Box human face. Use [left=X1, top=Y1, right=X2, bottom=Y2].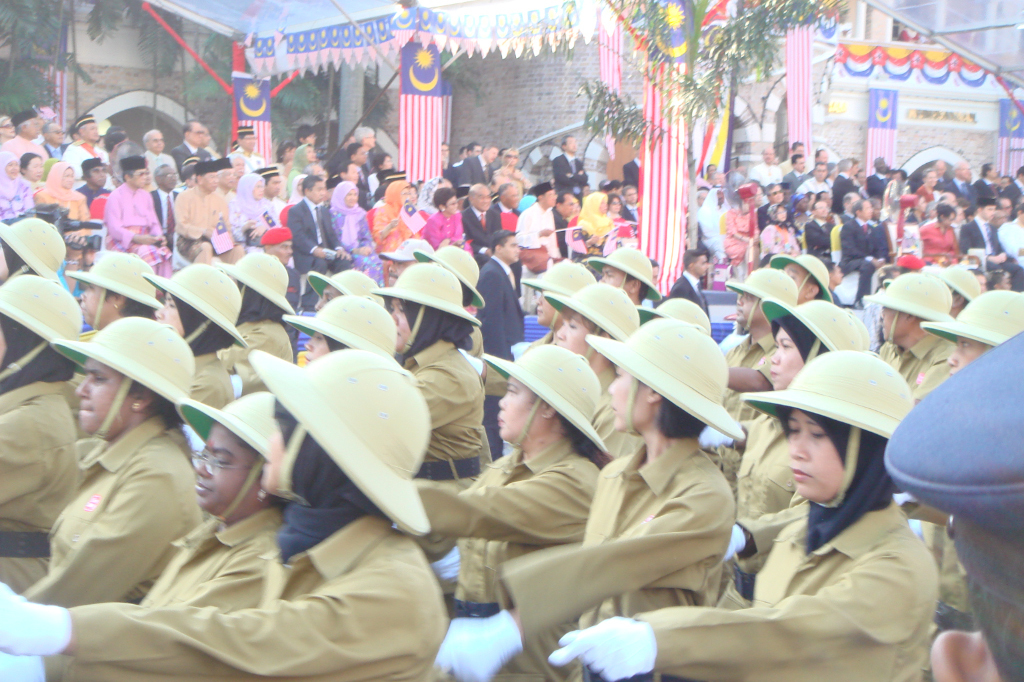
[left=155, top=296, right=187, bottom=337].
